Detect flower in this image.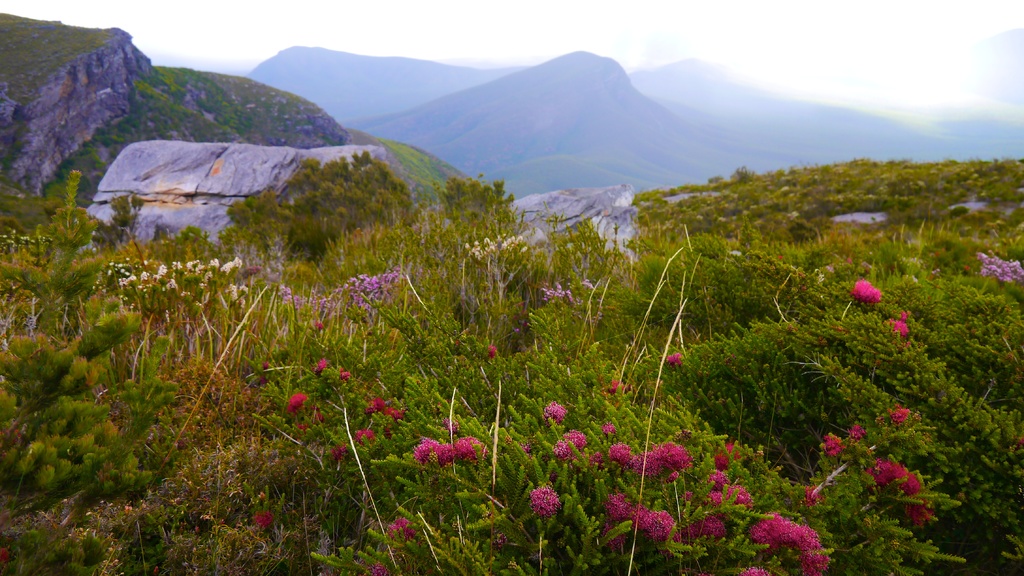
Detection: BBox(538, 487, 560, 518).
